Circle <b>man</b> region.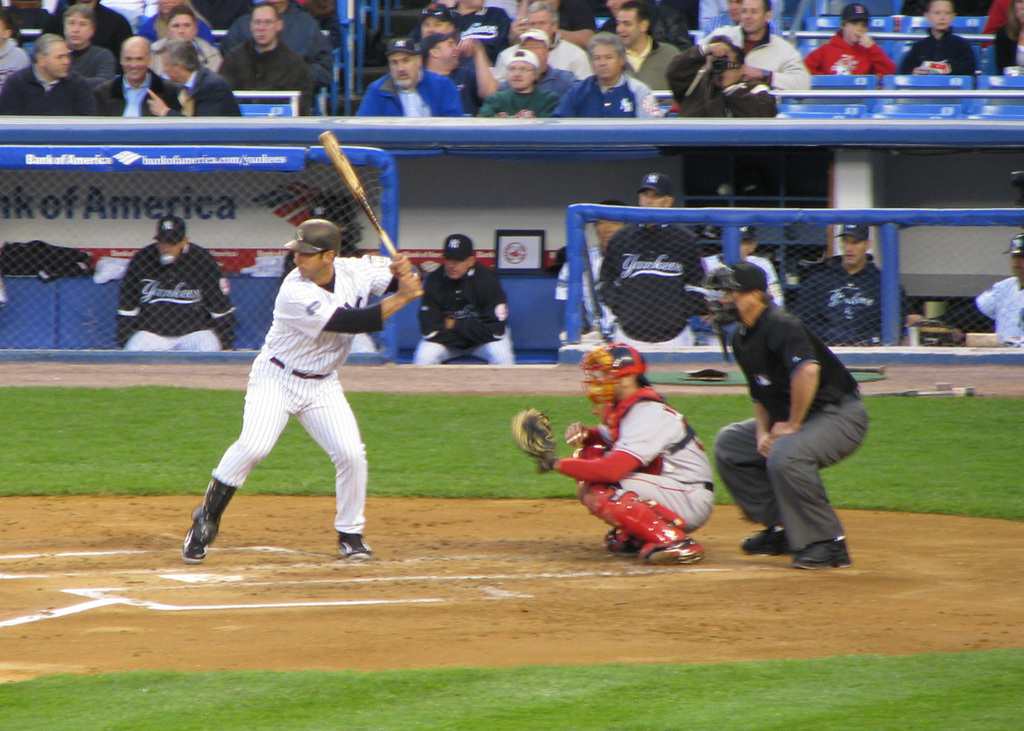
Region: box=[142, 27, 238, 111].
